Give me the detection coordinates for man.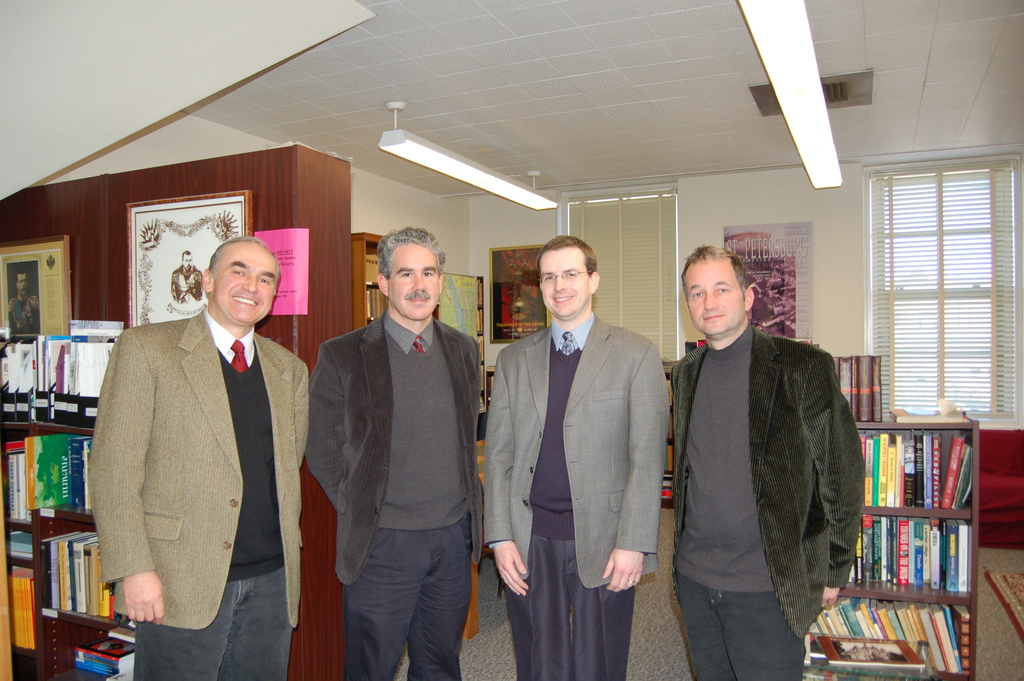
box(307, 208, 495, 680).
